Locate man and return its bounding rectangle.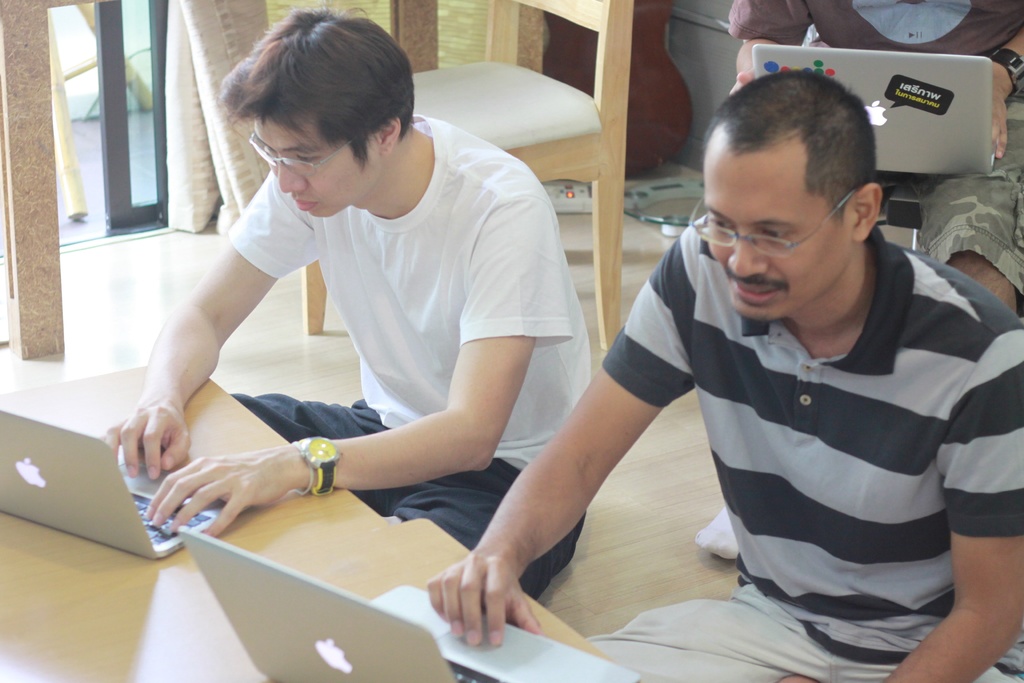
[x1=718, y1=0, x2=1023, y2=343].
